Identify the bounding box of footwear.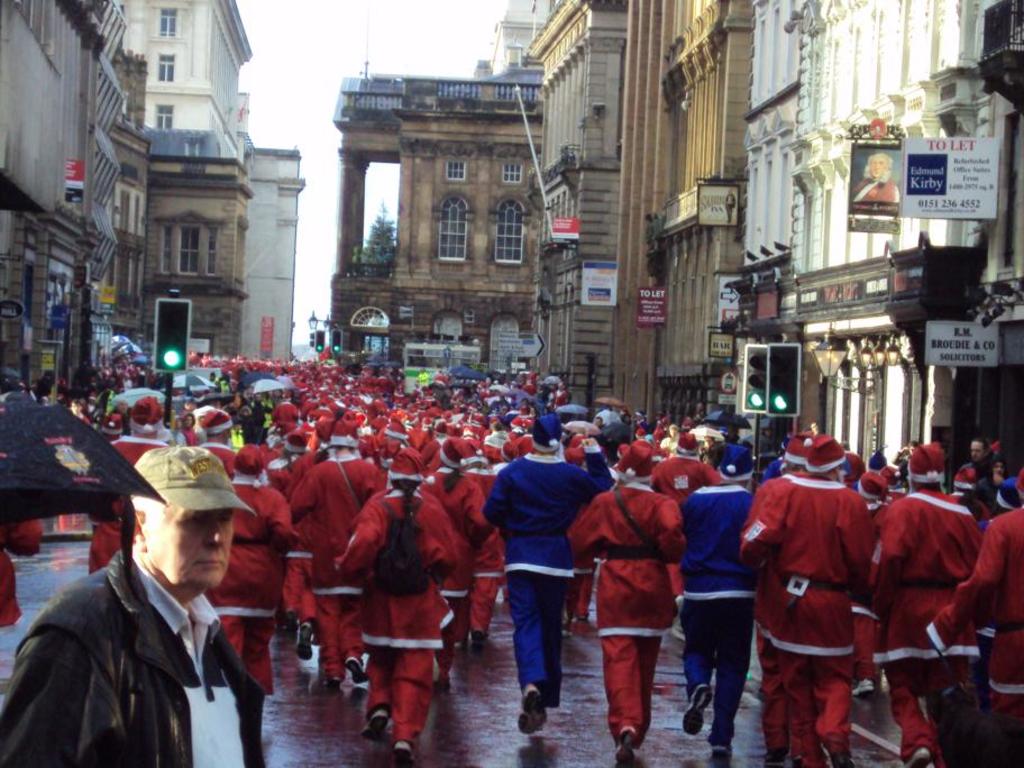
box=[907, 747, 933, 767].
